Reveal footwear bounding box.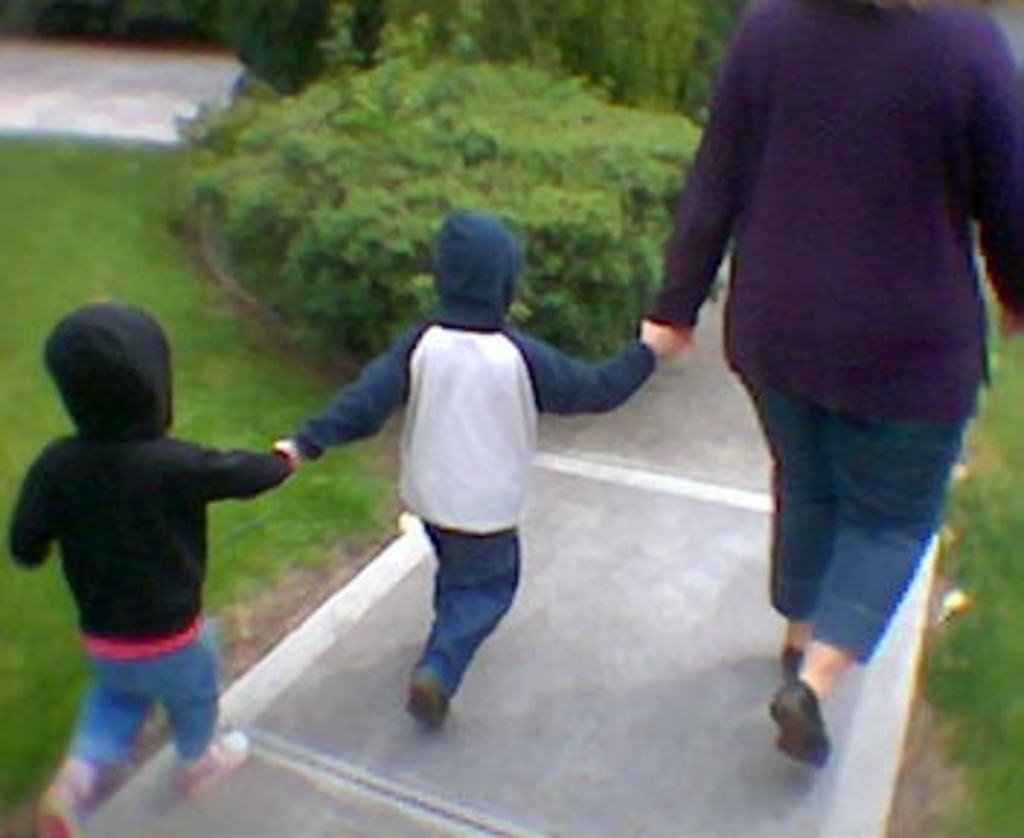
Revealed: Rect(172, 733, 247, 794).
